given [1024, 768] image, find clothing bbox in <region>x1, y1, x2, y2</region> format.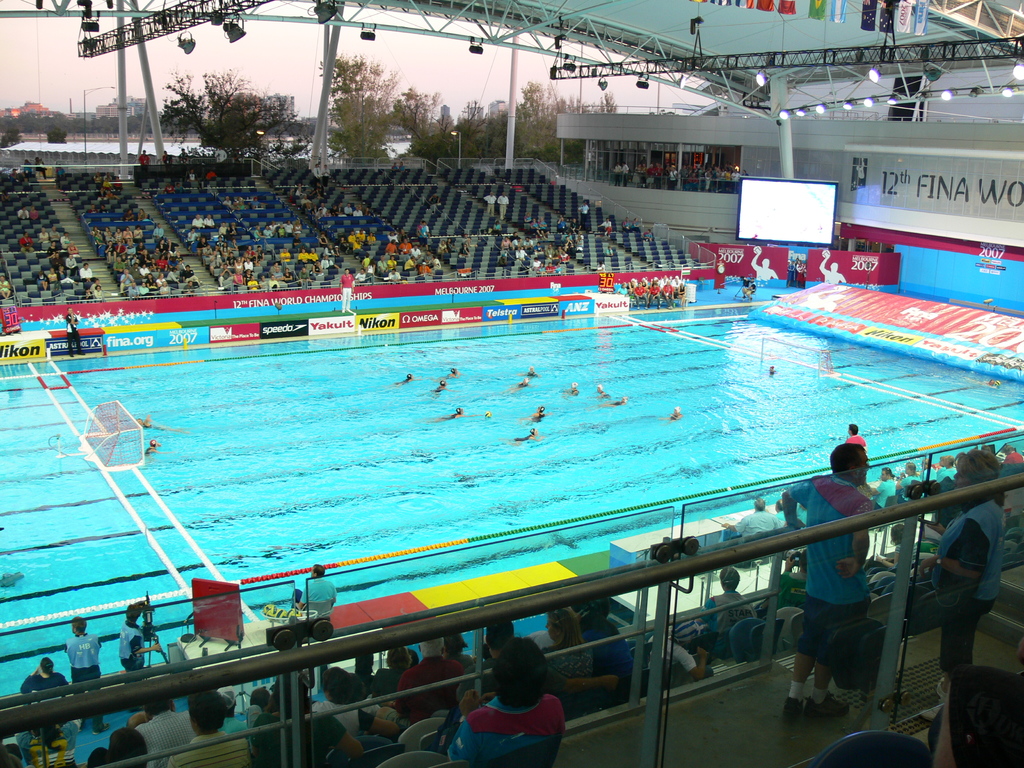
<region>19, 671, 74, 692</region>.
